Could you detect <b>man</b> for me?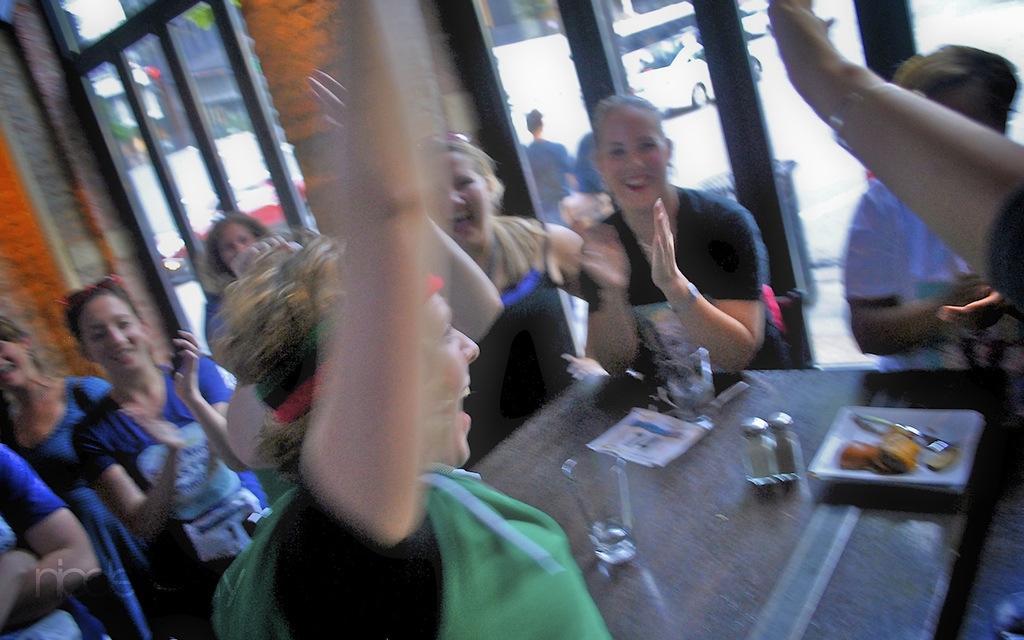
Detection result: x1=526, y1=111, x2=579, y2=319.
